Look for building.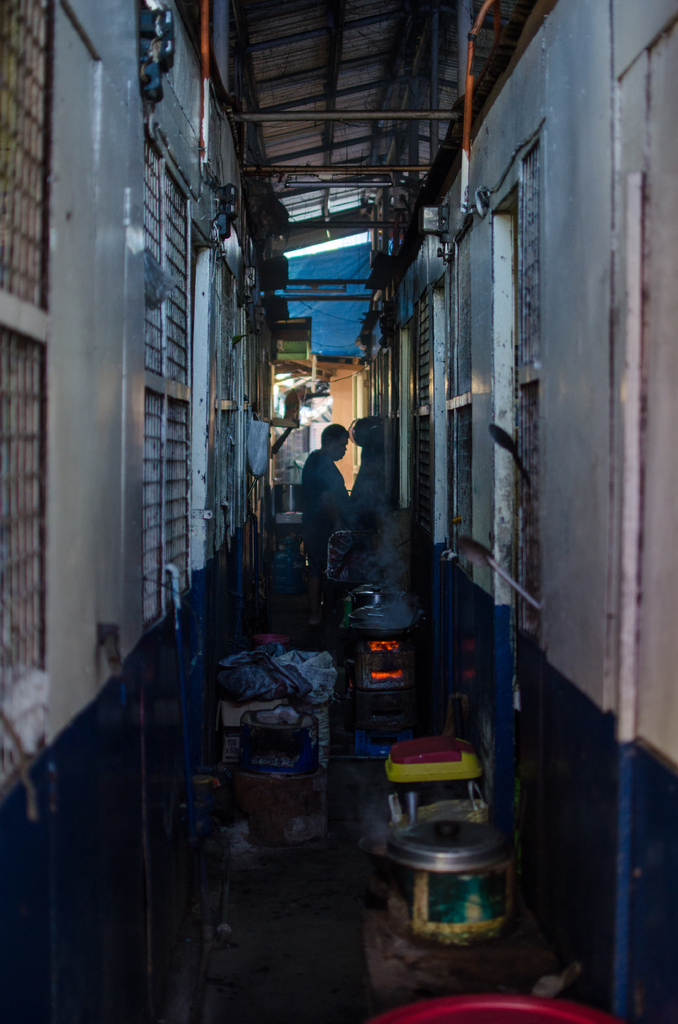
Found: {"x1": 0, "y1": 0, "x2": 677, "y2": 1023}.
